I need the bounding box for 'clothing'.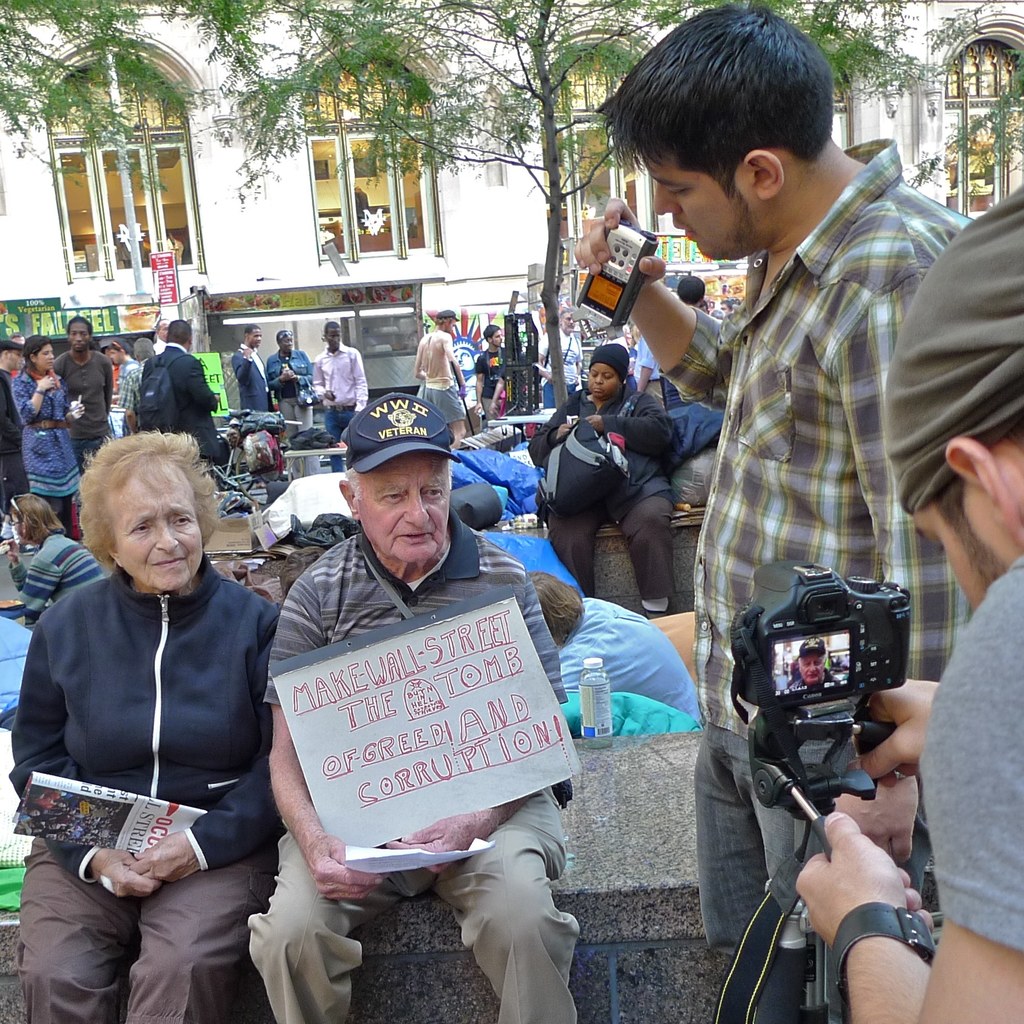
Here it is: 449/447/543/526.
